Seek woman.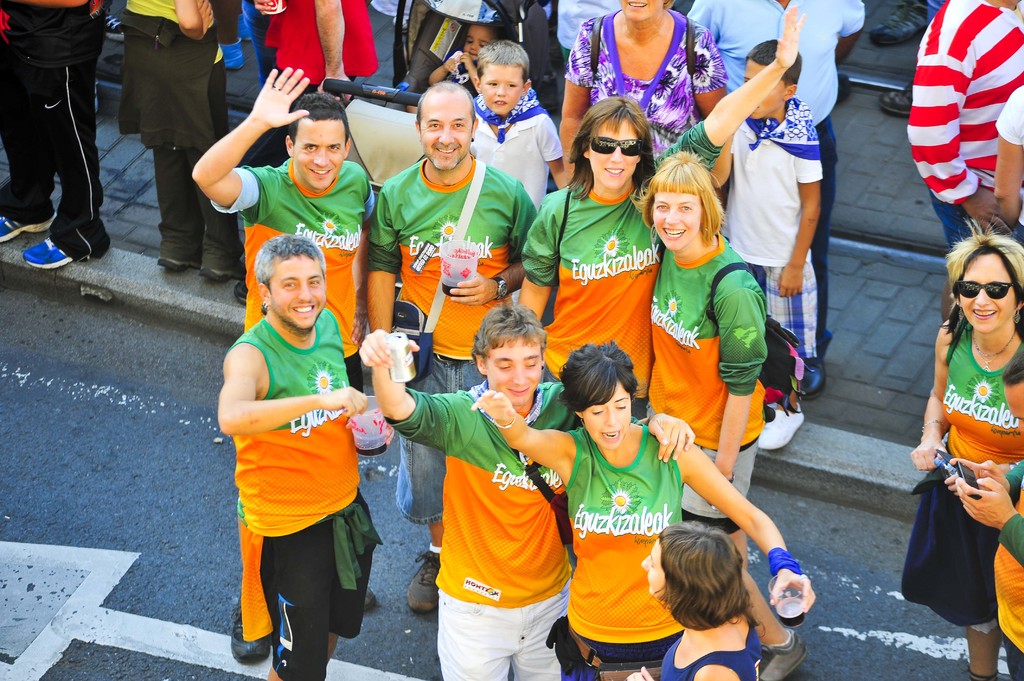
Rect(553, 0, 734, 172).
